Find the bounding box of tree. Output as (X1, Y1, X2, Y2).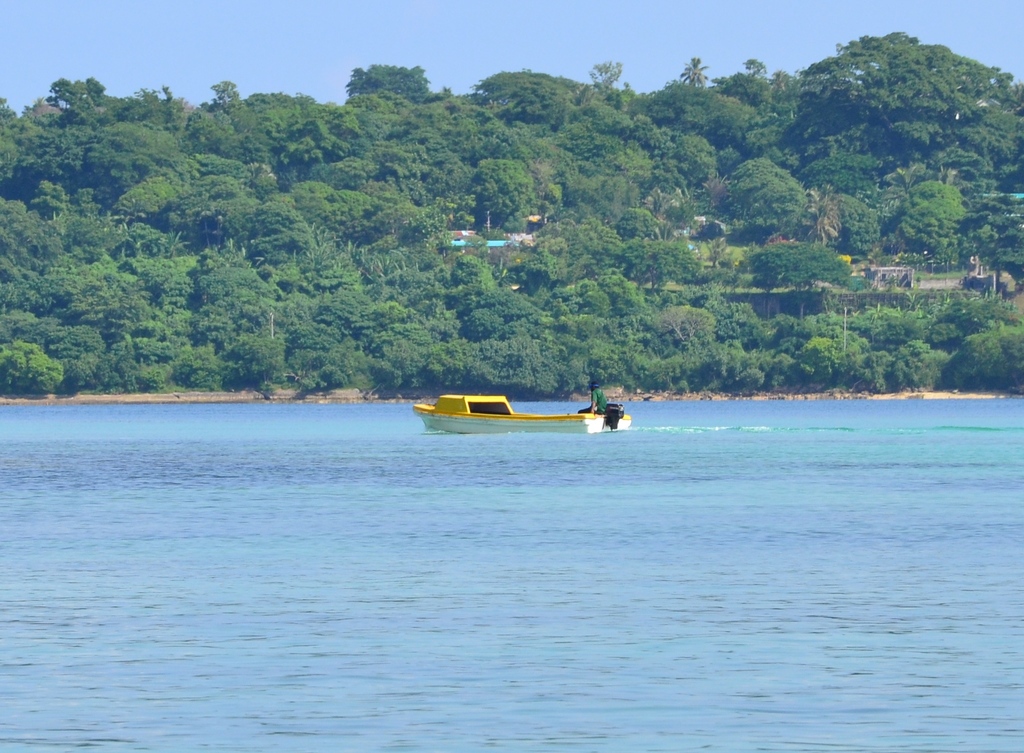
(18, 72, 145, 332).
